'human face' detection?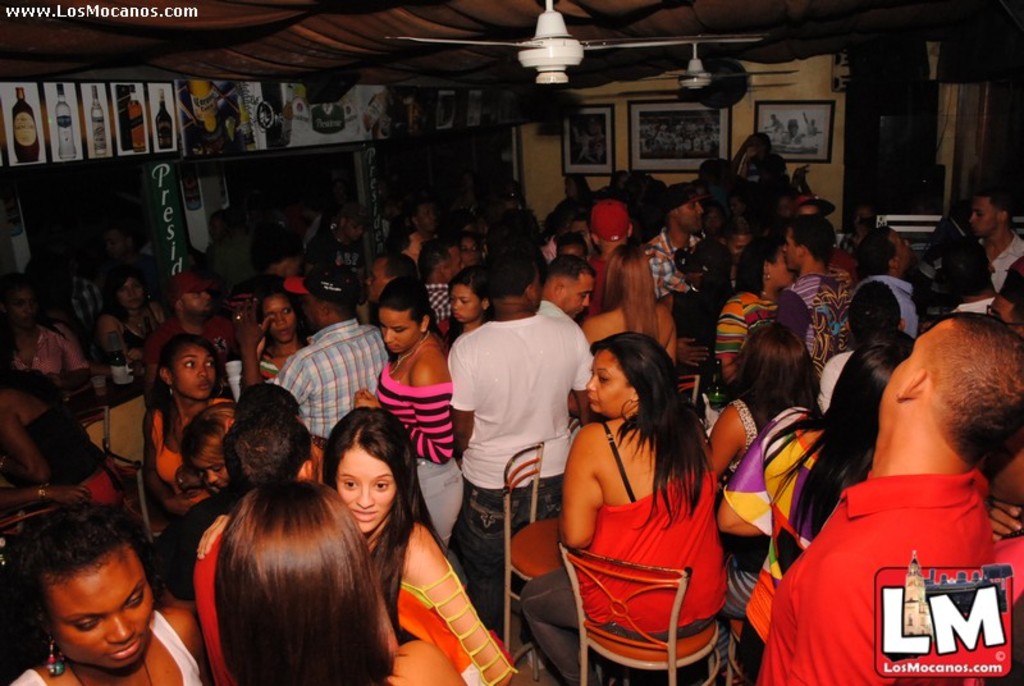
[116, 278, 147, 310]
